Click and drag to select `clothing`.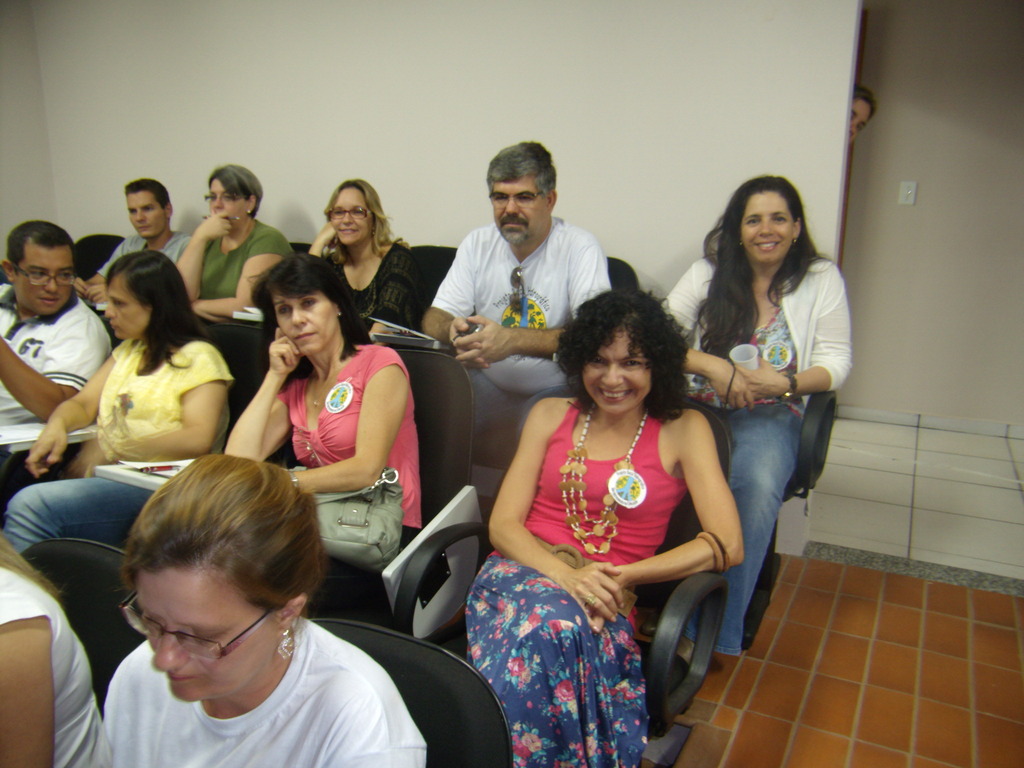
Selection: BBox(659, 255, 854, 656).
